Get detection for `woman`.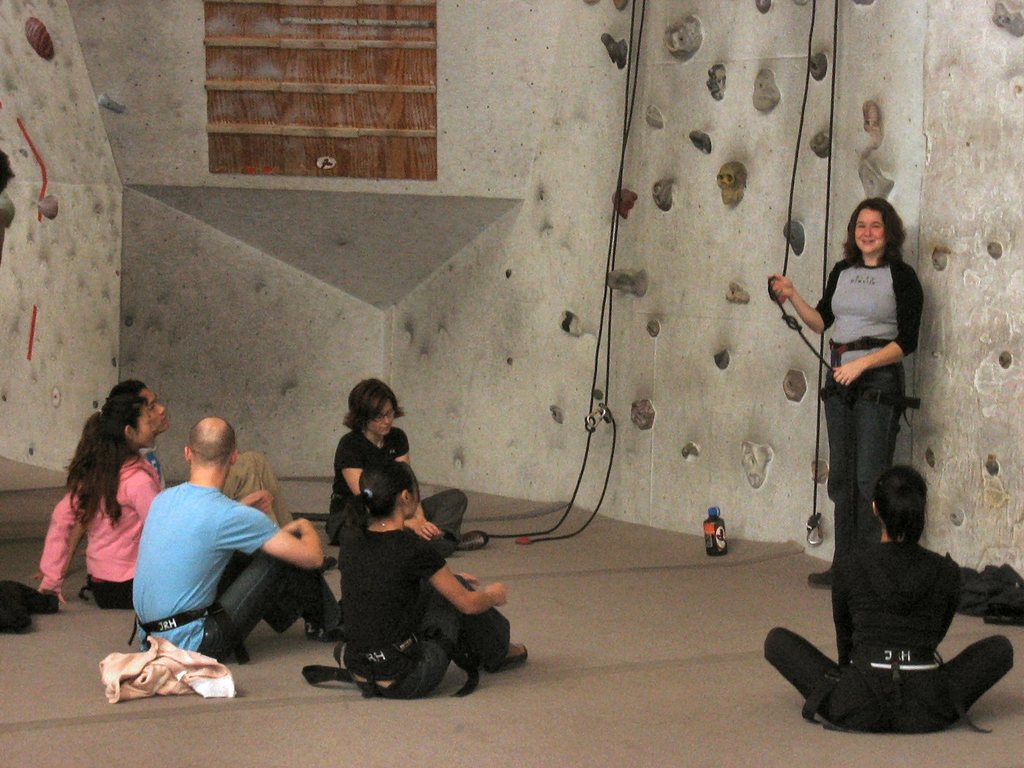
Detection: 321/381/481/552.
